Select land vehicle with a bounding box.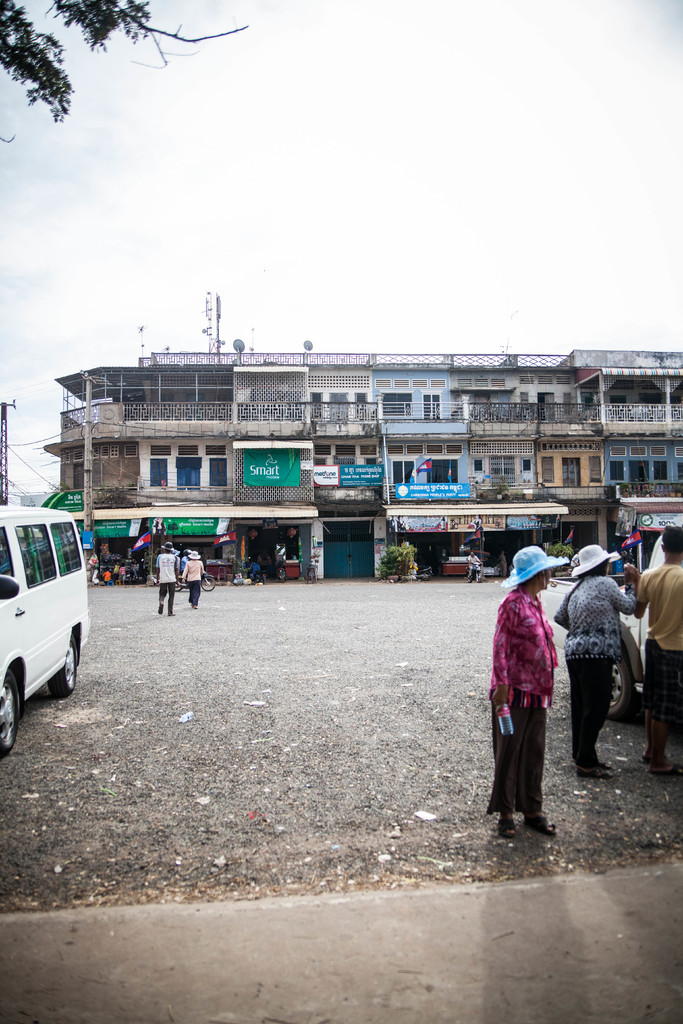
(609,534,666,724).
